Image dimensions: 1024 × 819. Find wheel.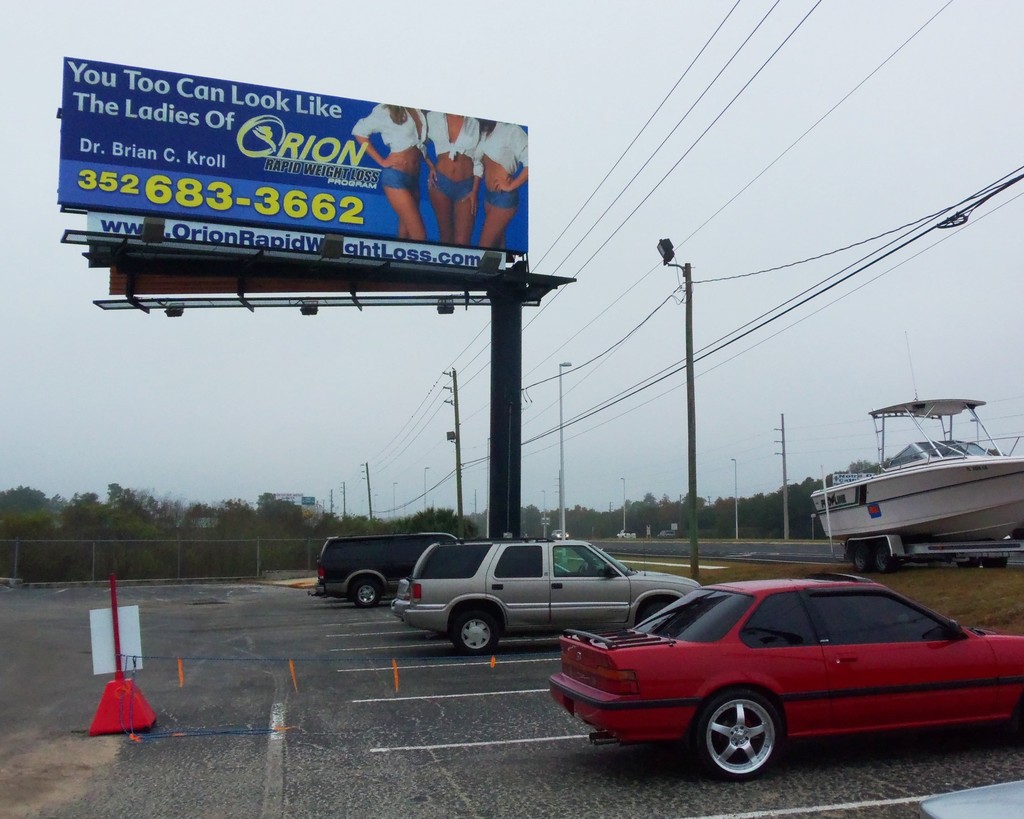
l=877, t=543, r=893, b=573.
